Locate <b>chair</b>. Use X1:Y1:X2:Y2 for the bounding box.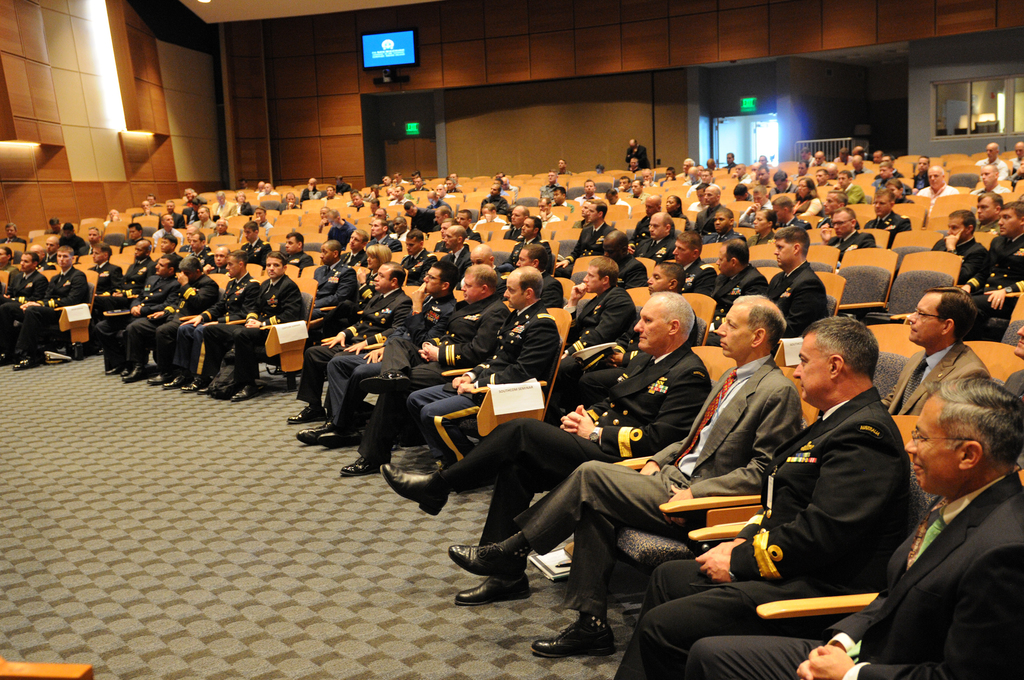
609:364:824:578.
